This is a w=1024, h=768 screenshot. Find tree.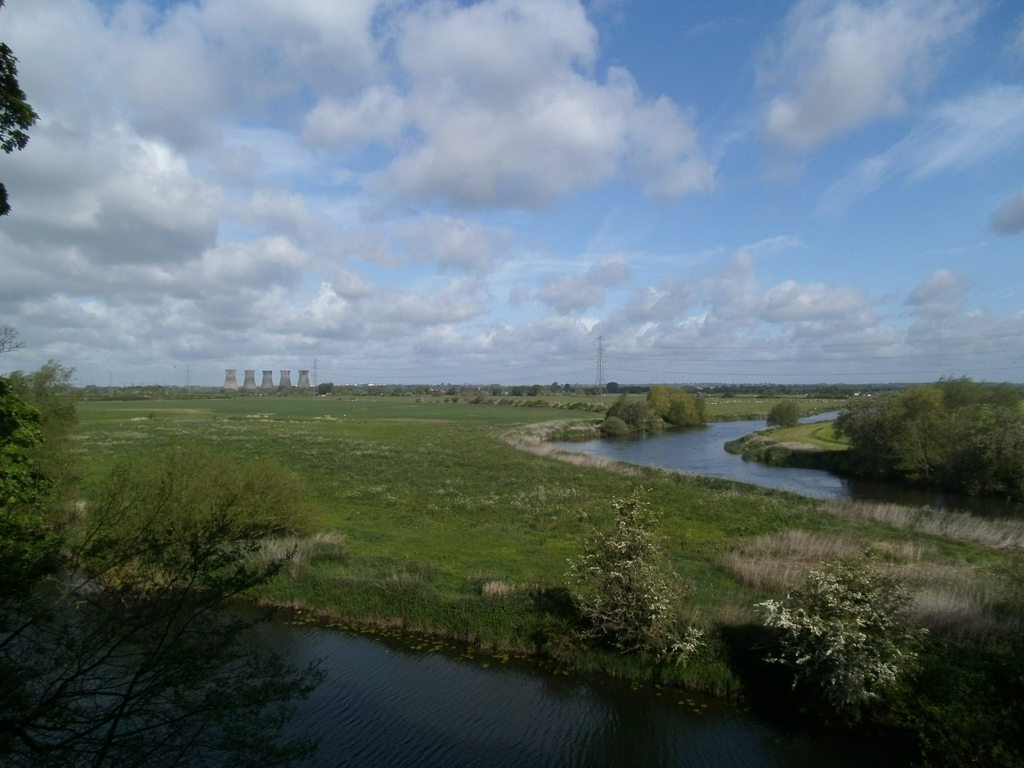
Bounding box: region(512, 385, 522, 397).
